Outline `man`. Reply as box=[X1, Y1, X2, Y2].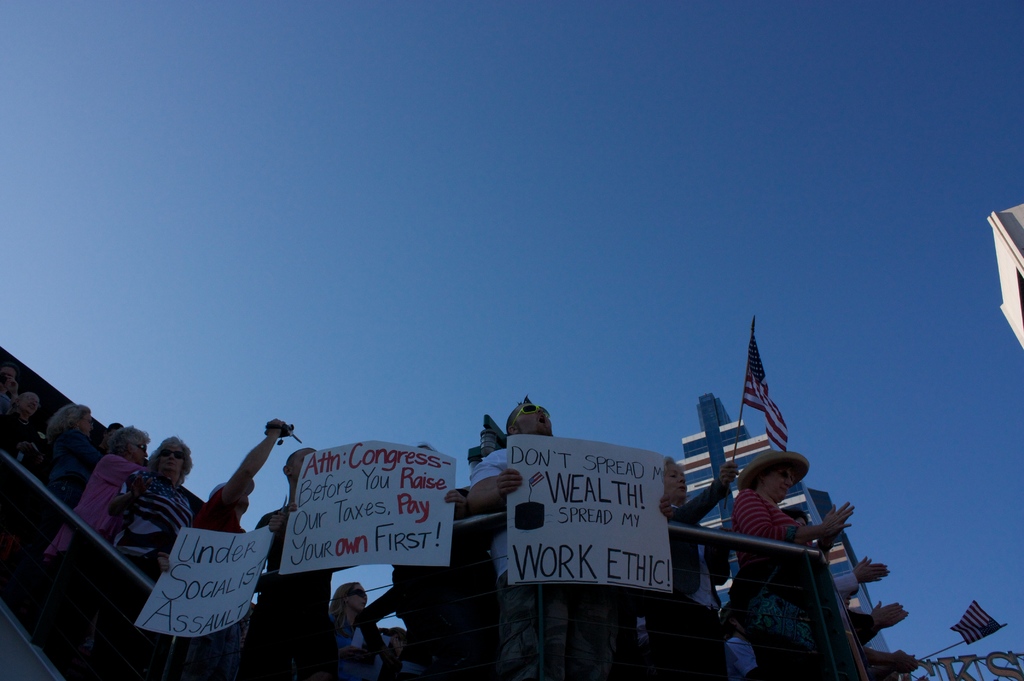
box=[774, 505, 887, 597].
